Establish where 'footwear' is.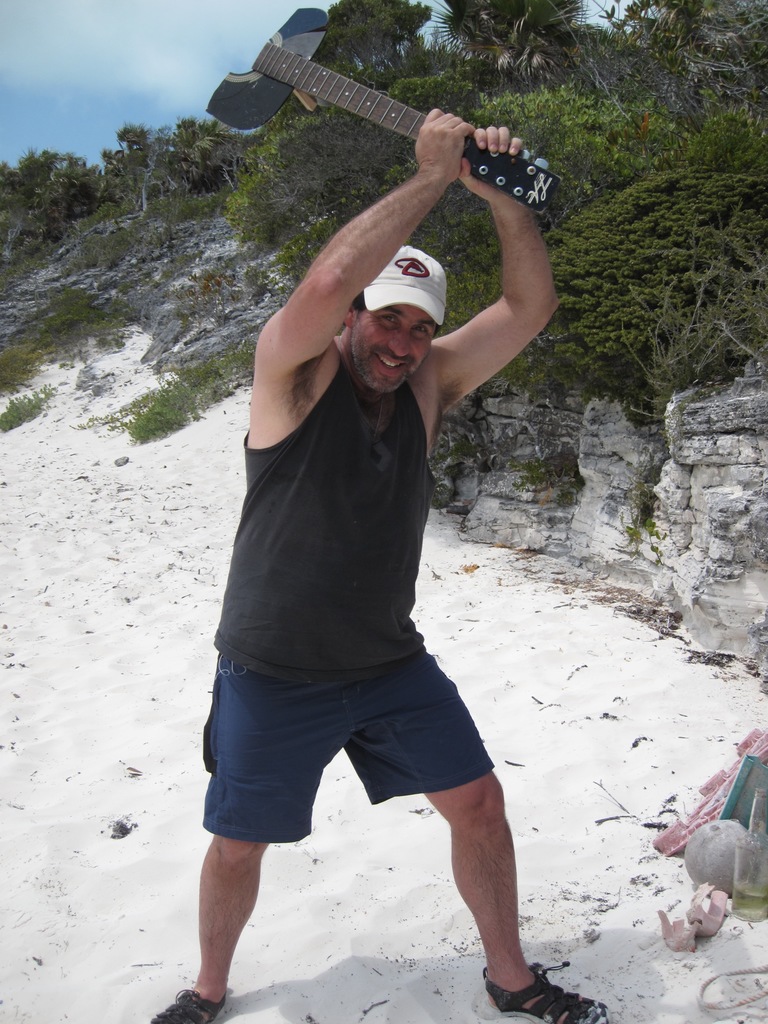
Established at <region>497, 932, 577, 1020</region>.
